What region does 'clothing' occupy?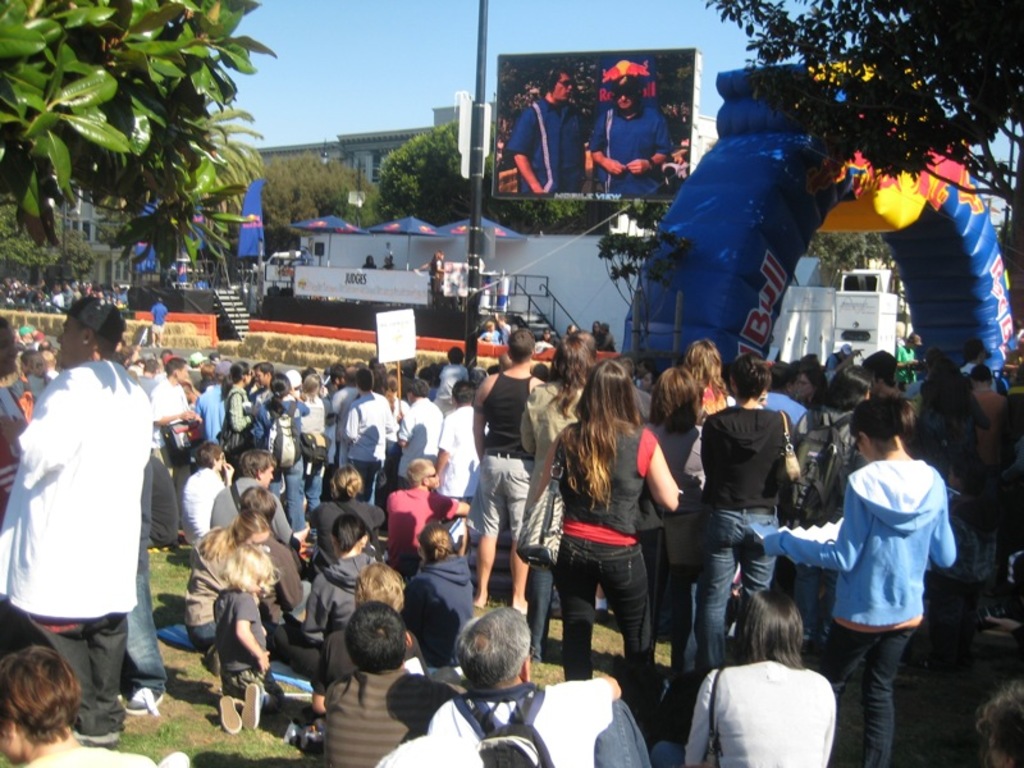
l=602, t=329, r=614, b=348.
